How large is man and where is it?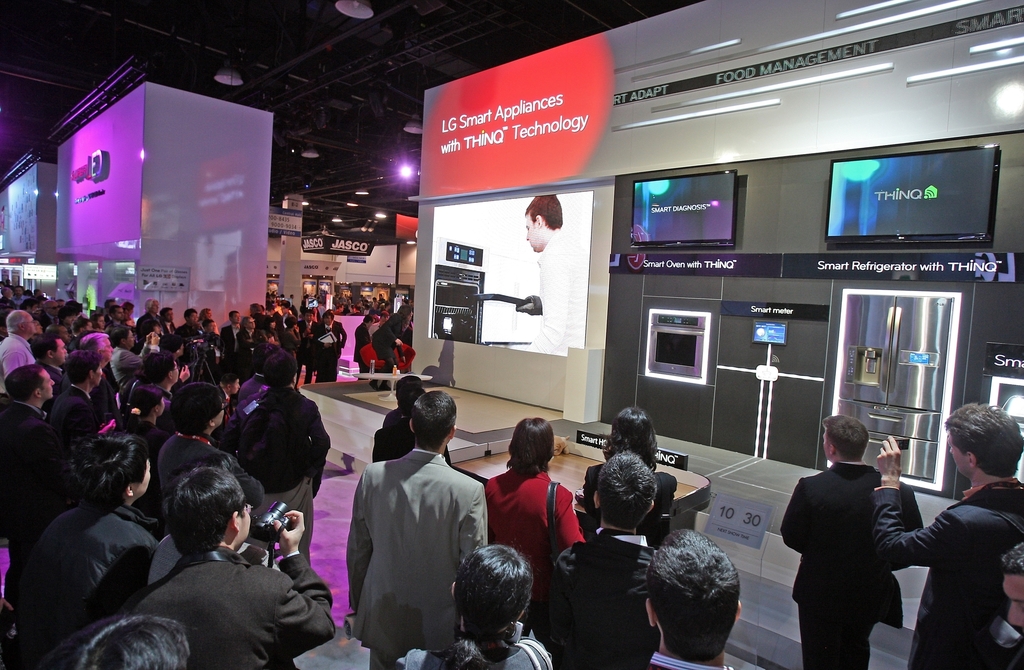
Bounding box: (x1=999, y1=544, x2=1023, y2=669).
